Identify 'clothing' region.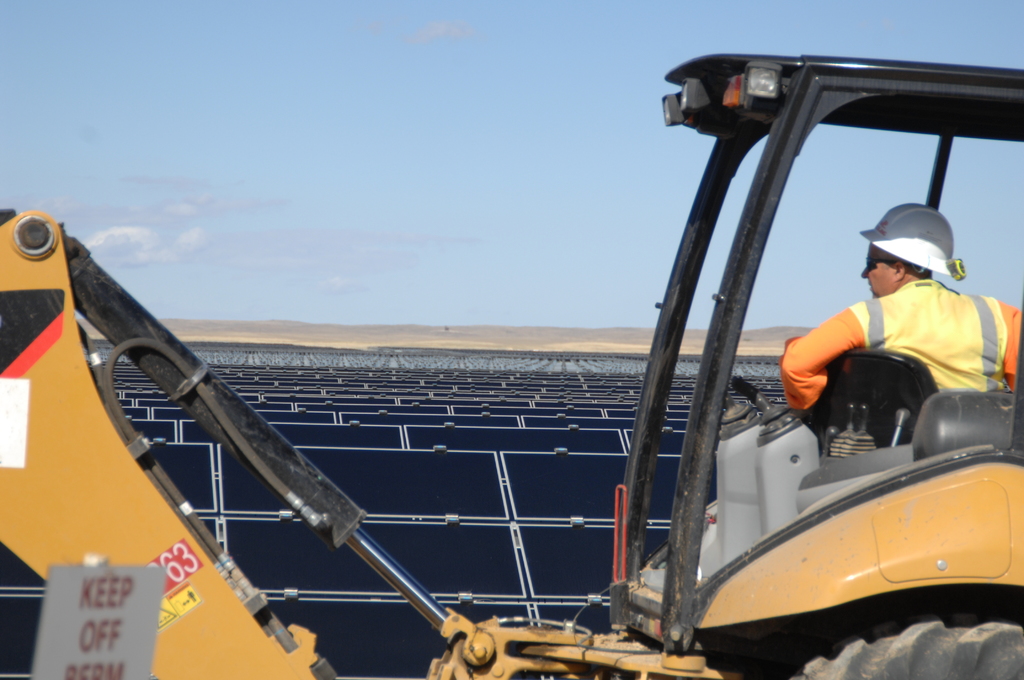
Region: x1=795, y1=240, x2=1002, y2=432.
